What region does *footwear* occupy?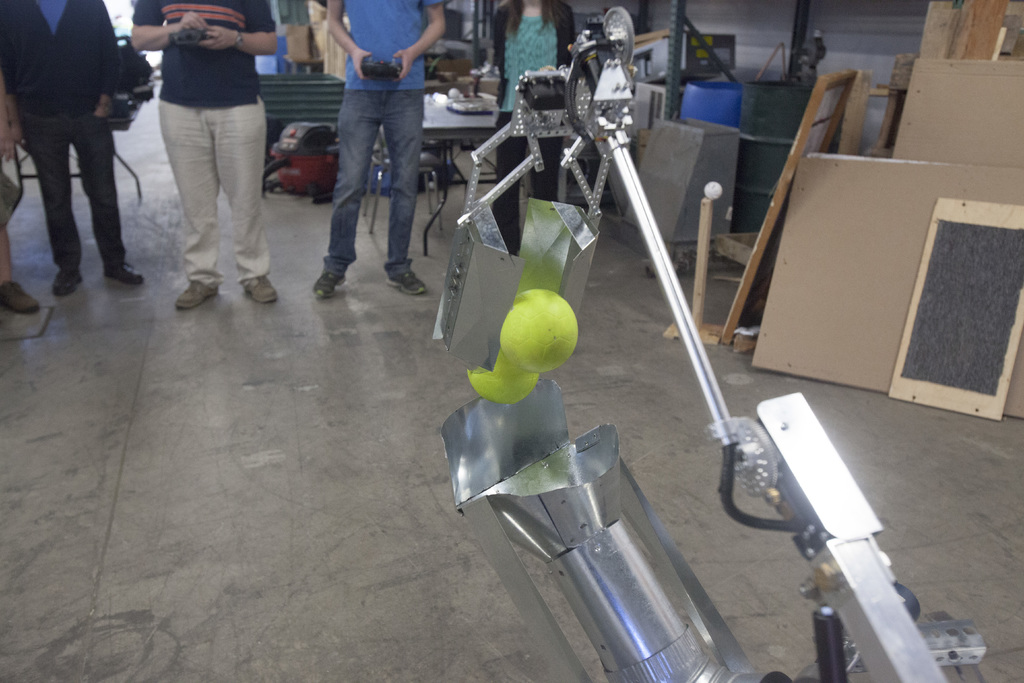
[x1=382, y1=267, x2=424, y2=293].
